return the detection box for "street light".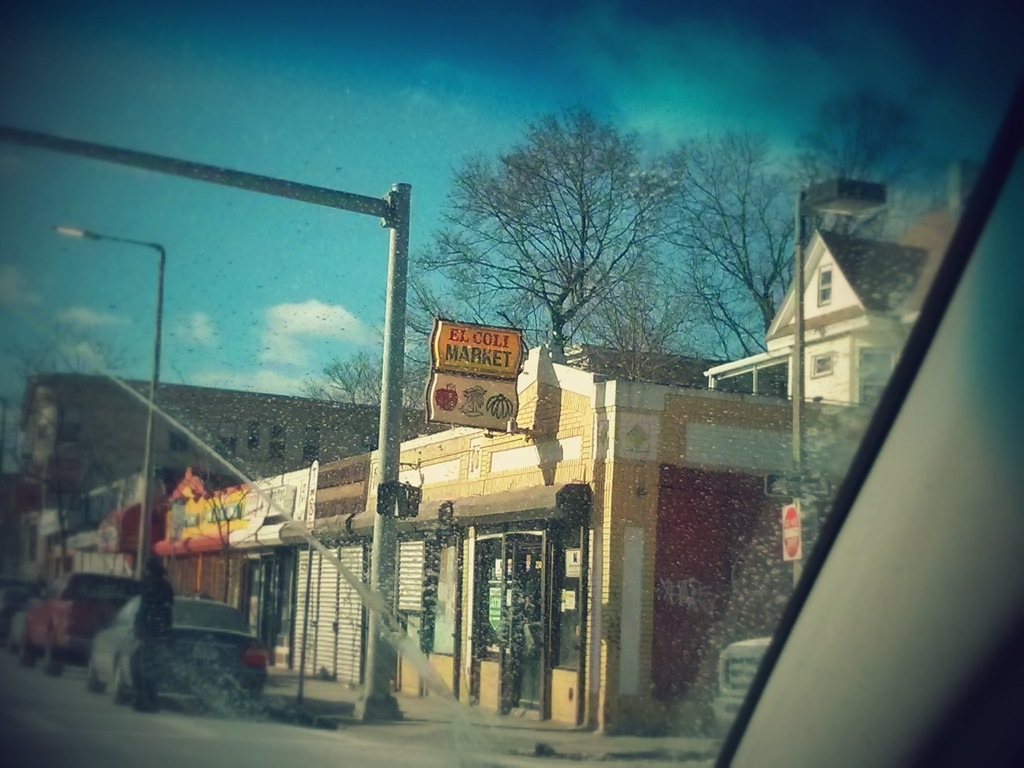
bbox=(793, 172, 897, 597).
